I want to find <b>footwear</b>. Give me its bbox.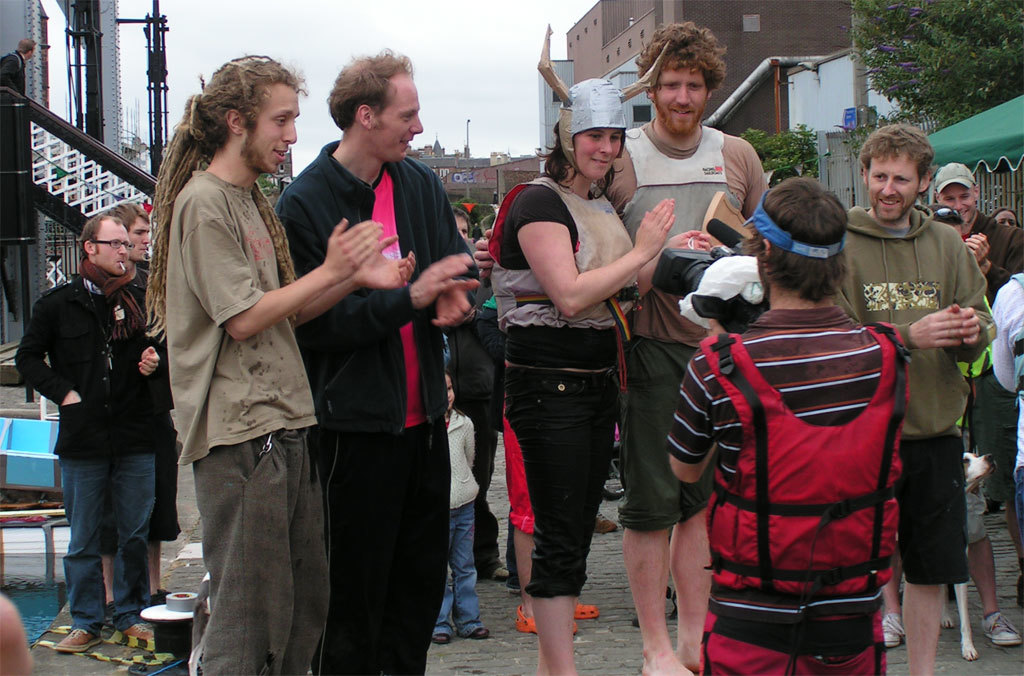
crop(513, 598, 599, 635).
